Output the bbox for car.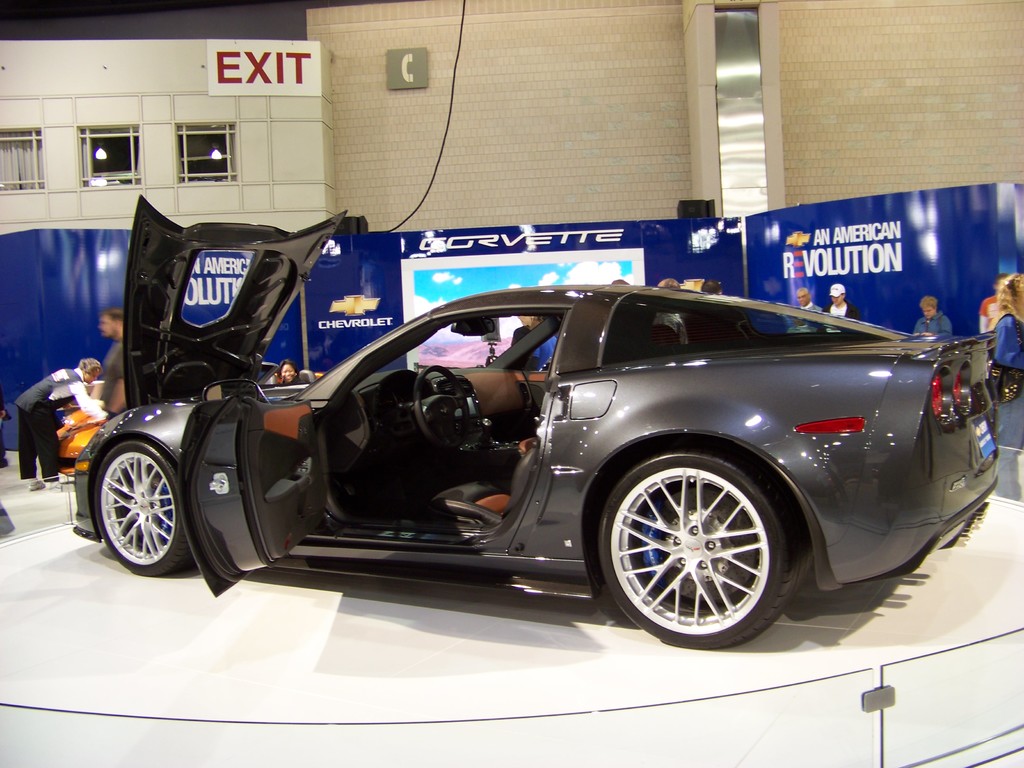
l=72, t=196, r=1004, b=656.
